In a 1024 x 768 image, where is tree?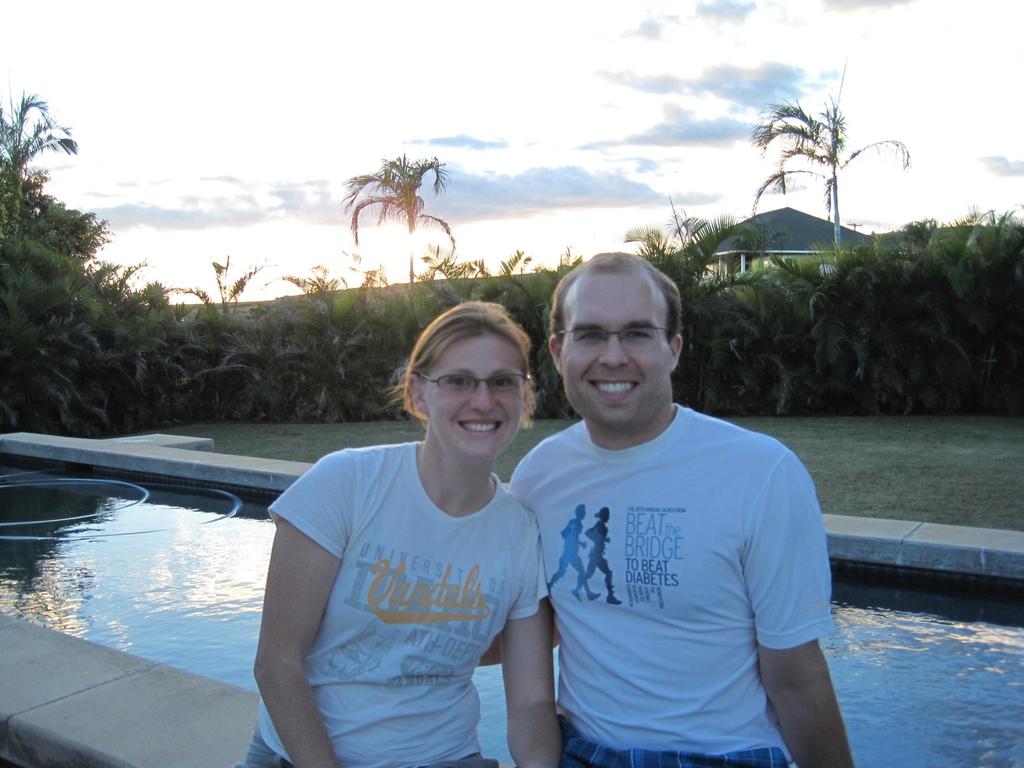
(x1=428, y1=246, x2=540, y2=325).
